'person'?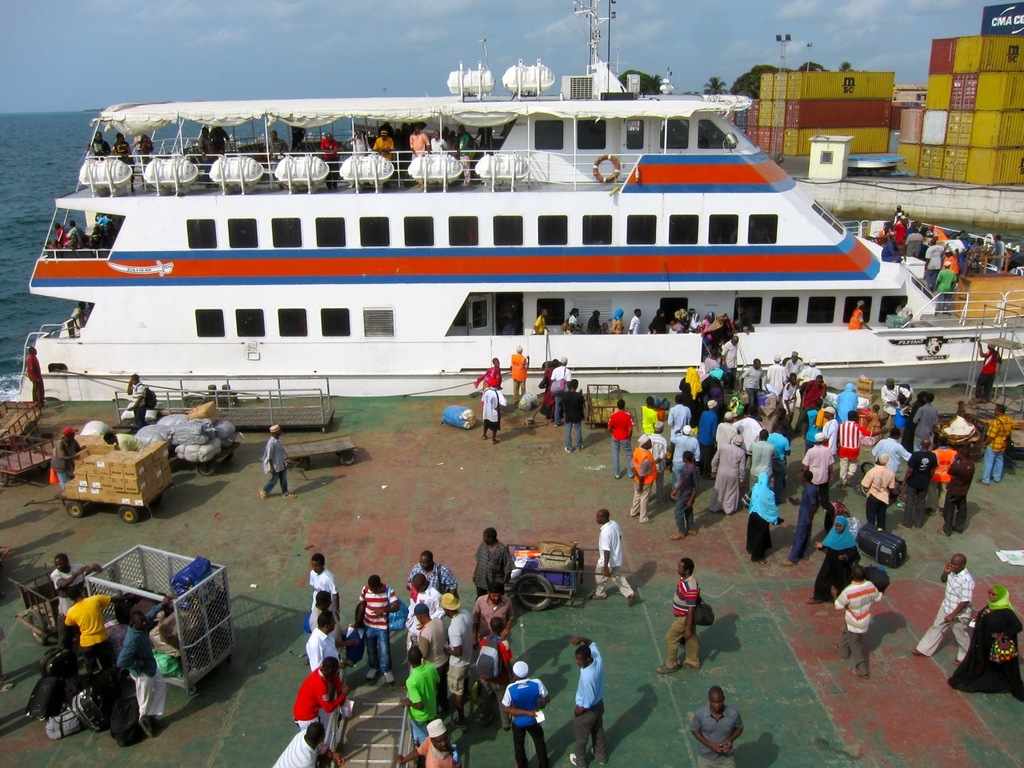
select_region(126, 377, 150, 425)
